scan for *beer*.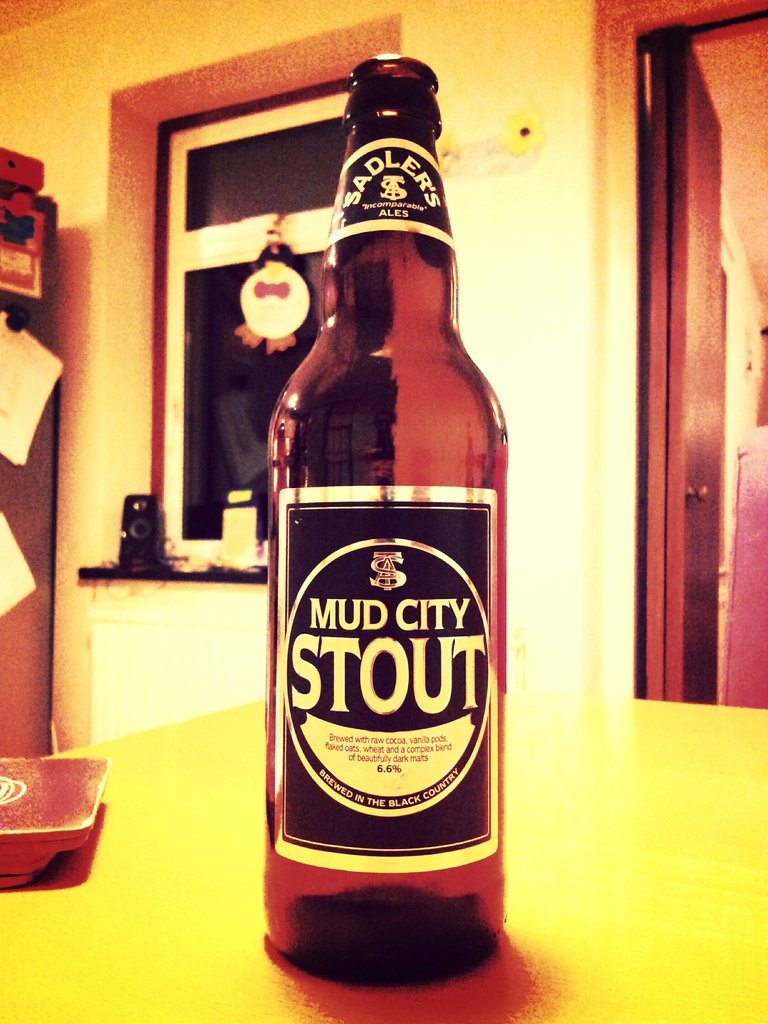
Scan result: <bbox>268, 59, 504, 995</bbox>.
